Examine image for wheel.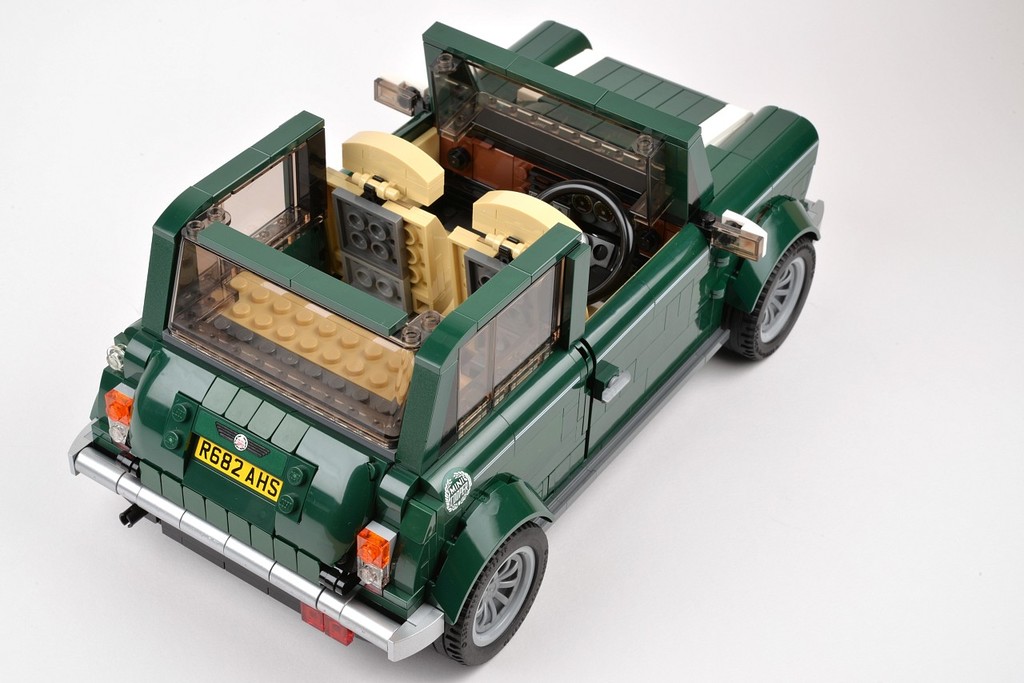
Examination result: rect(538, 182, 631, 301).
